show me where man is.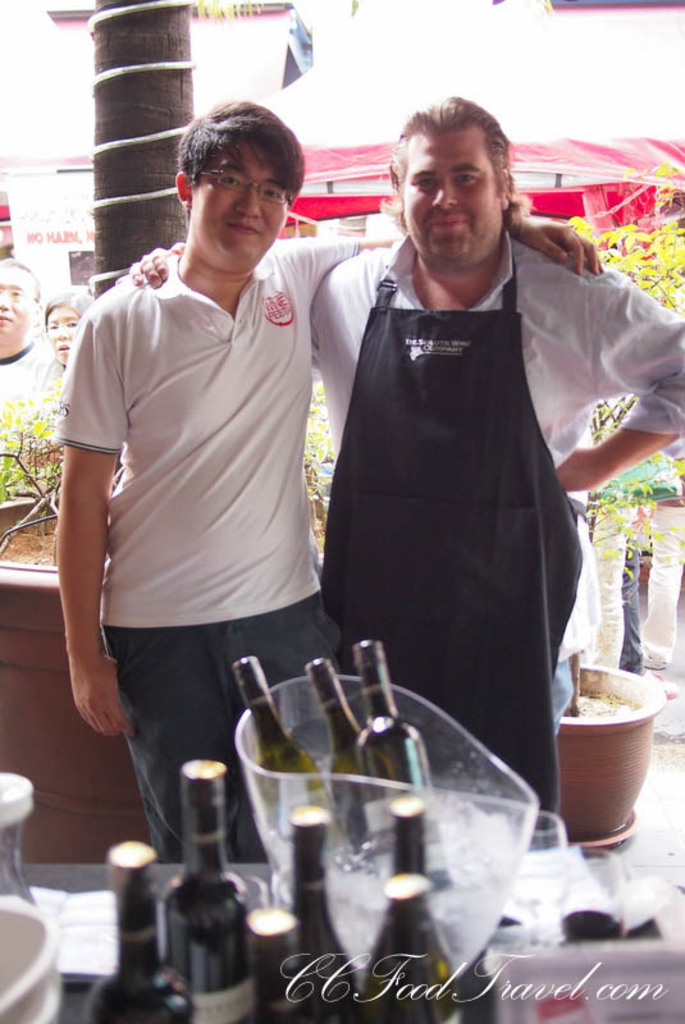
man is at <bbox>117, 88, 684, 851</bbox>.
